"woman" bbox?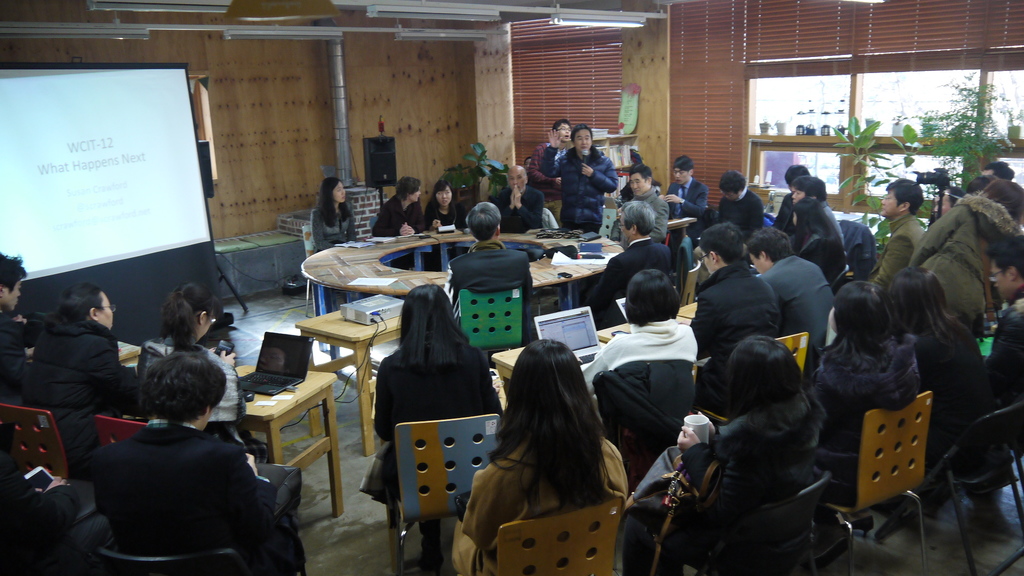
bbox=(309, 177, 356, 255)
